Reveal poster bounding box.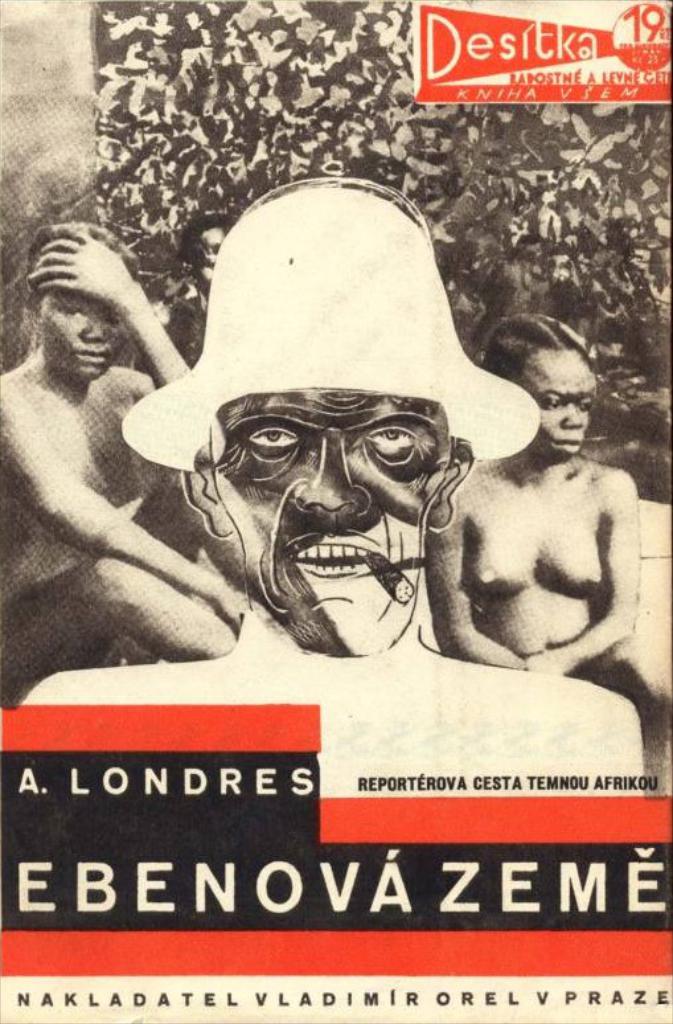
Revealed: select_region(0, 0, 672, 1023).
